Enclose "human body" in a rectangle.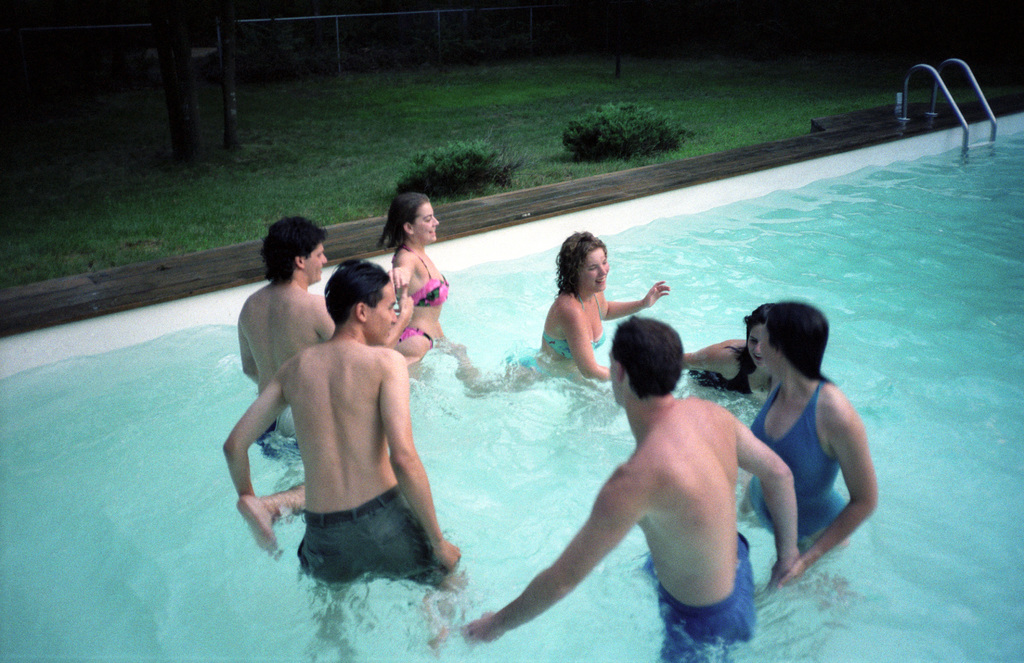
[732,369,879,581].
